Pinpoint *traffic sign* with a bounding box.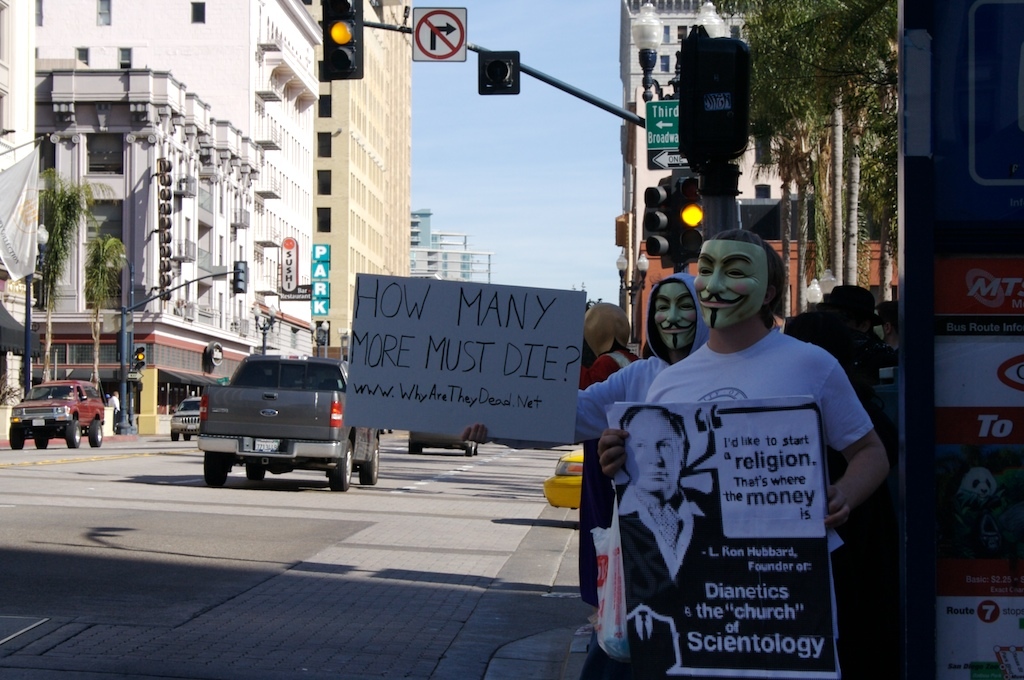
l=647, t=100, r=675, b=153.
